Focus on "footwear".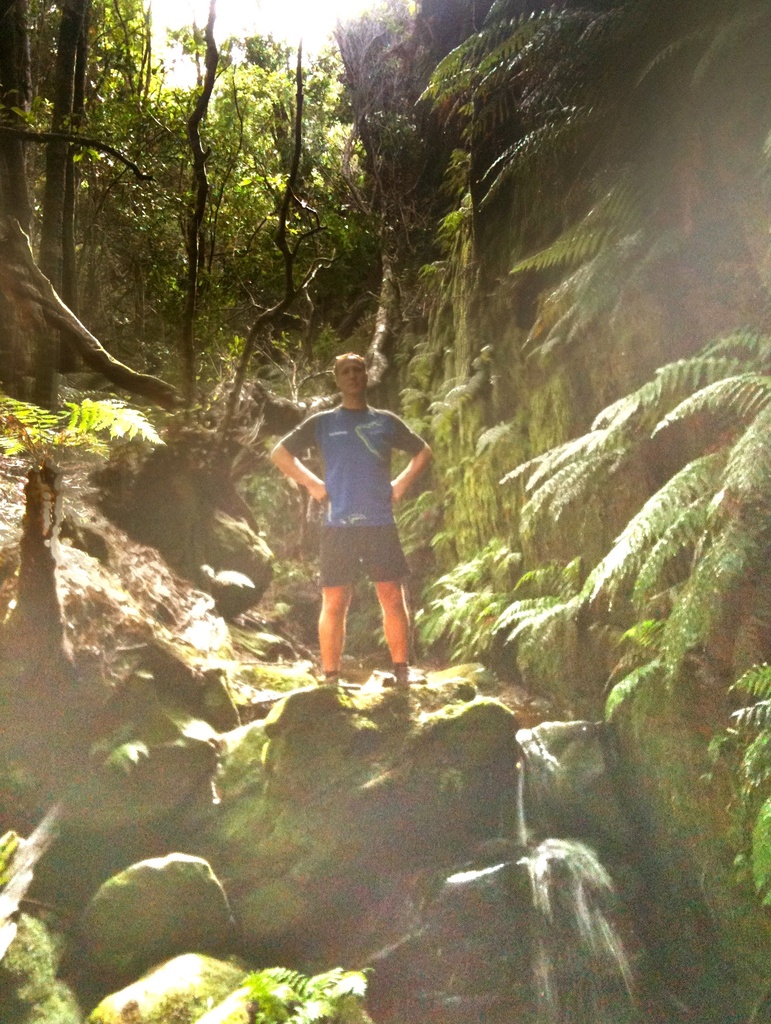
Focused at bbox=[392, 655, 419, 698].
